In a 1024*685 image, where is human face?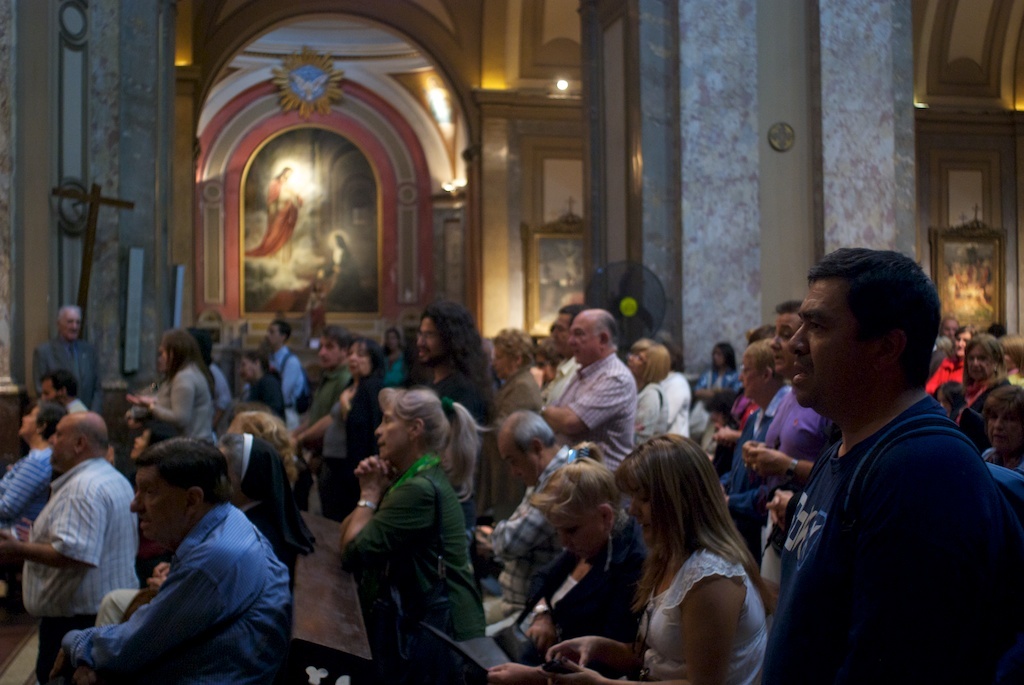
pyautogui.locateOnScreen(376, 407, 412, 460).
